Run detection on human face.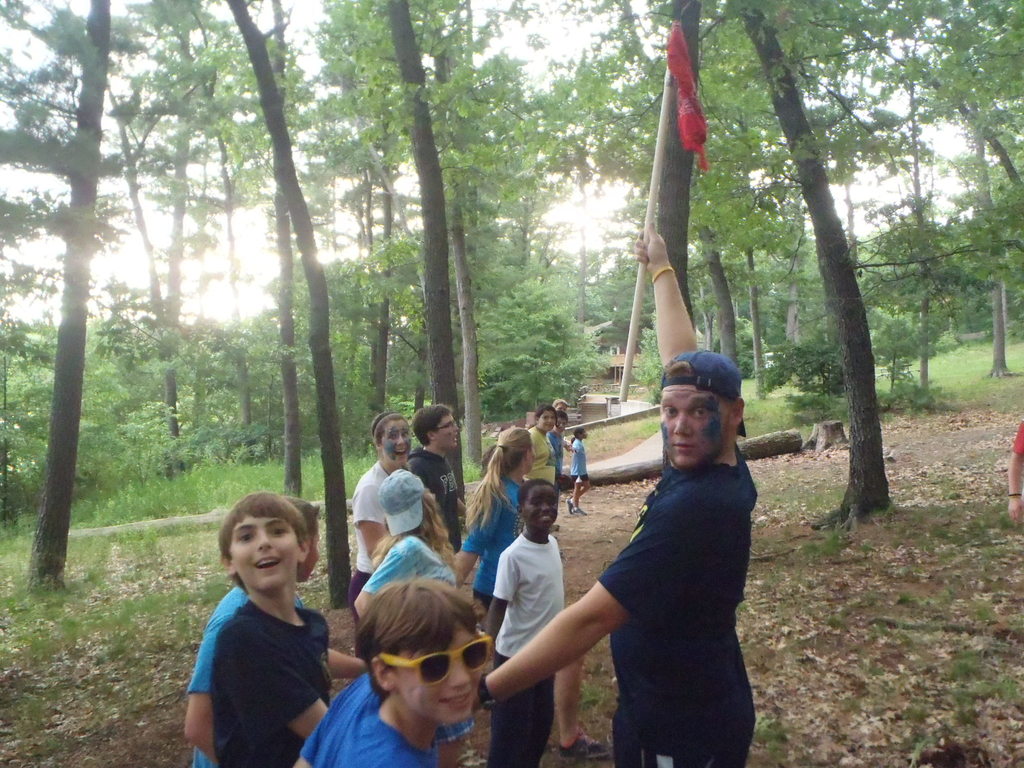
Result: bbox=[551, 419, 567, 431].
